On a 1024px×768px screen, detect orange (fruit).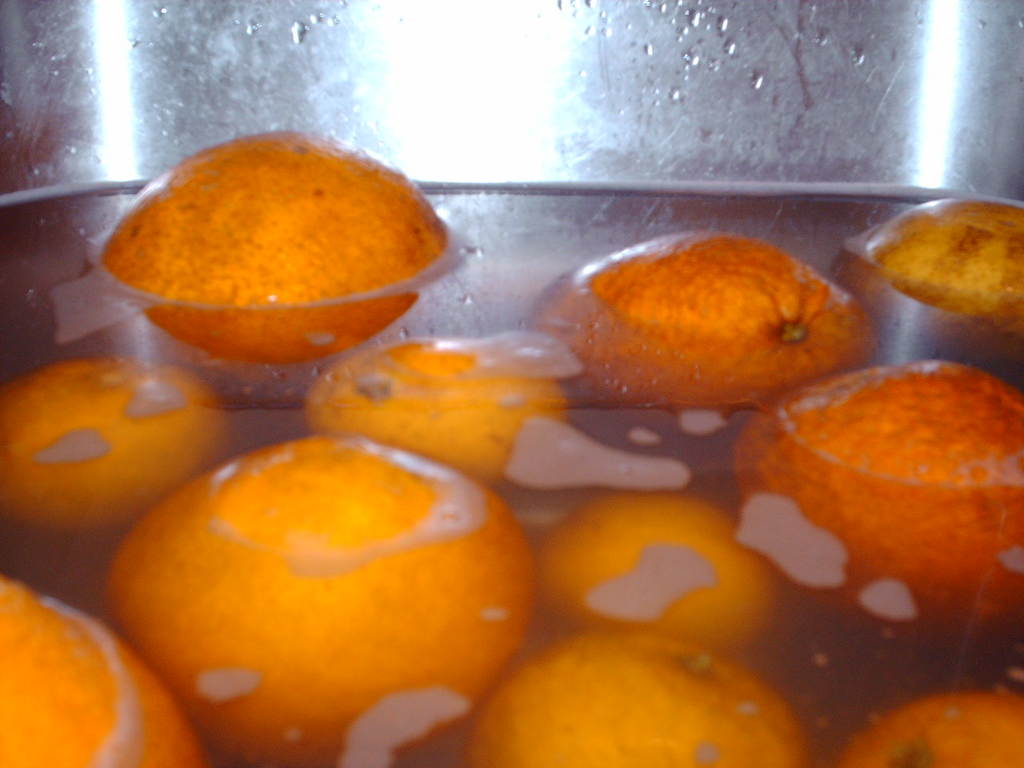
select_region(841, 686, 1023, 766).
